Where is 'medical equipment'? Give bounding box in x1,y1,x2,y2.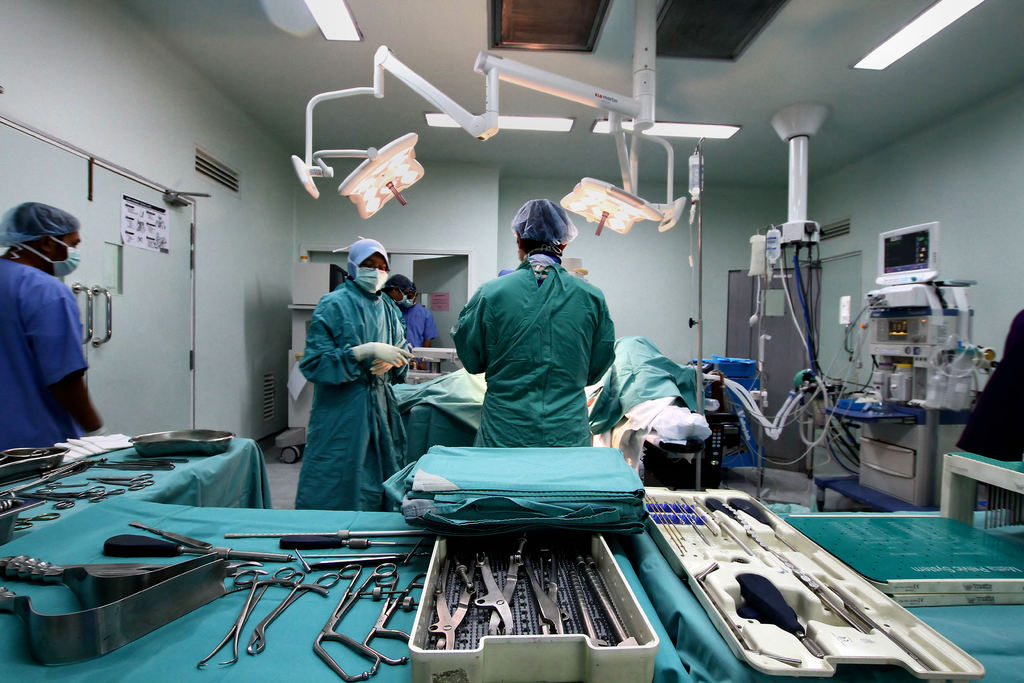
273,532,412,545.
